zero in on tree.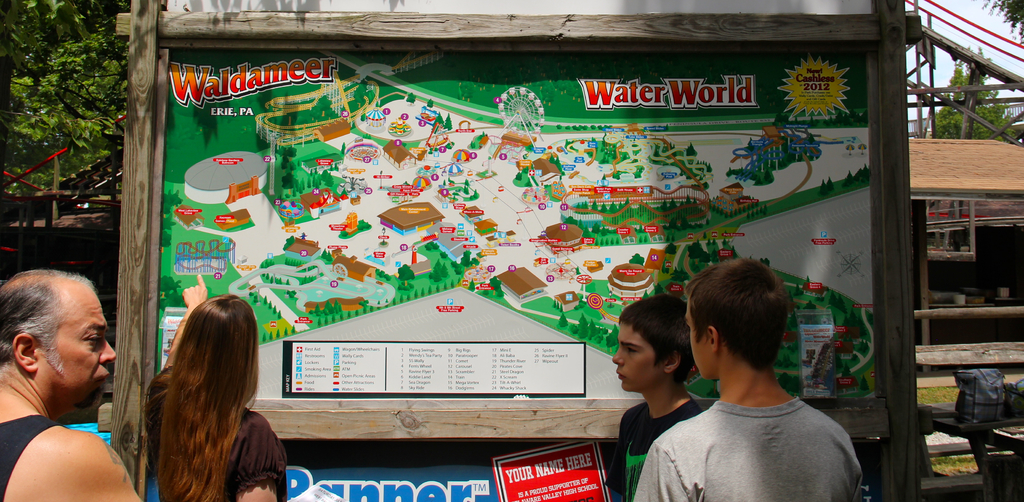
Zeroed in: [557,312,570,328].
